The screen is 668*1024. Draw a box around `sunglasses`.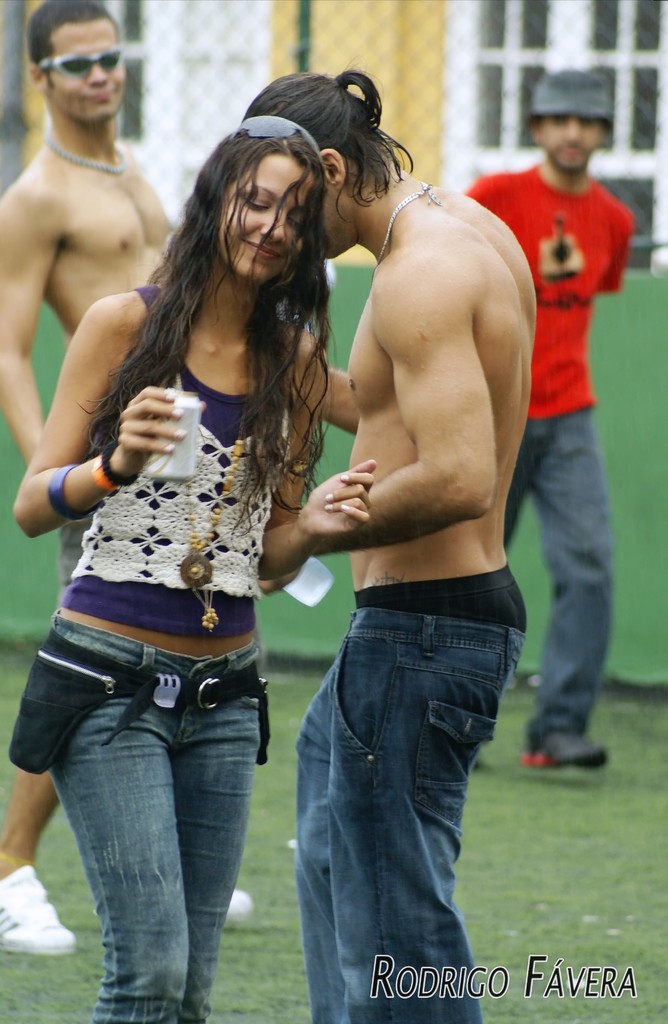
<bbox>233, 114, 321, 154</bbox>.
